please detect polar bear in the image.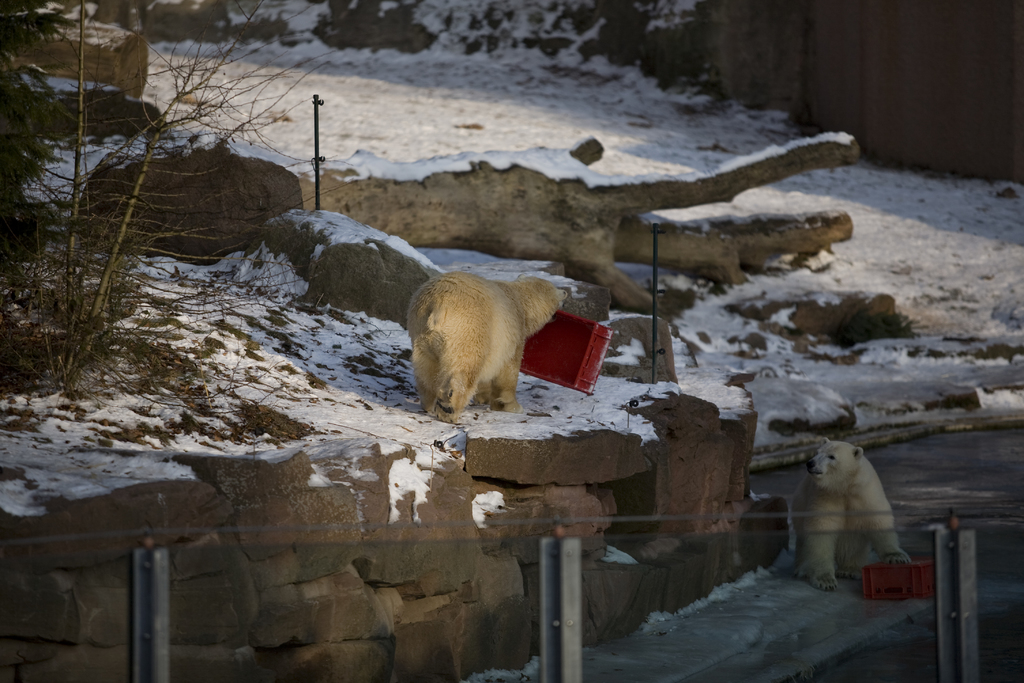
{"x1": 404, "y1": 272, "x2": 570, "y2": 419}.
